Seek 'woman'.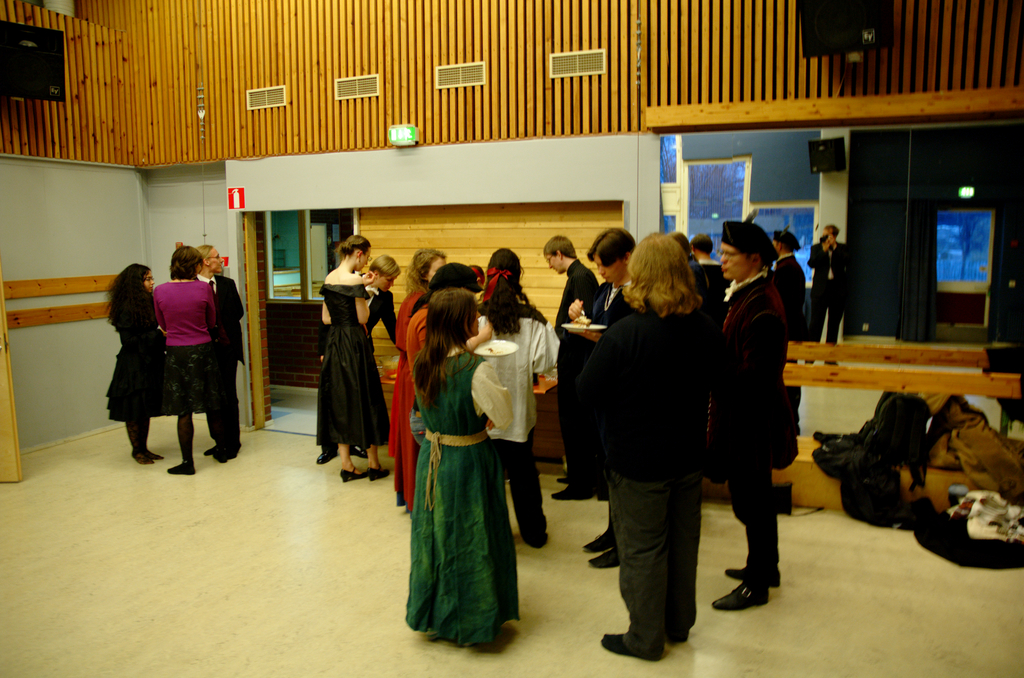
<bbox>321, 236, 394, 485</bbox>.
